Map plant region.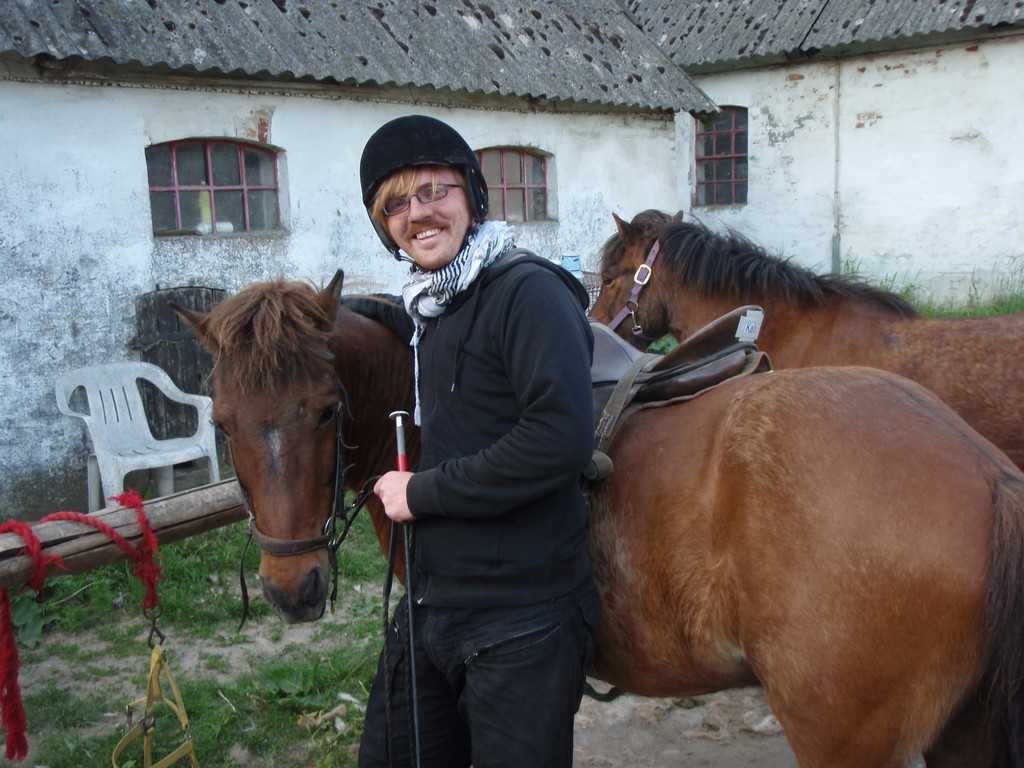
Mapped to bbox=[648, 331, 682, 356].
